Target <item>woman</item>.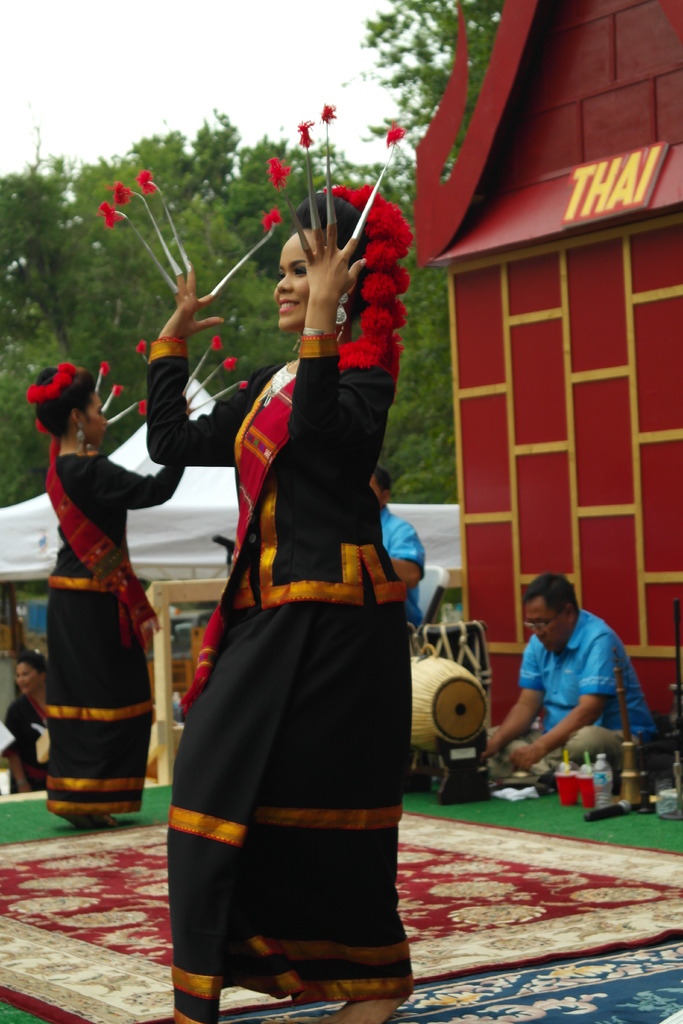
Target region: box(1, 650, 50, 795).
